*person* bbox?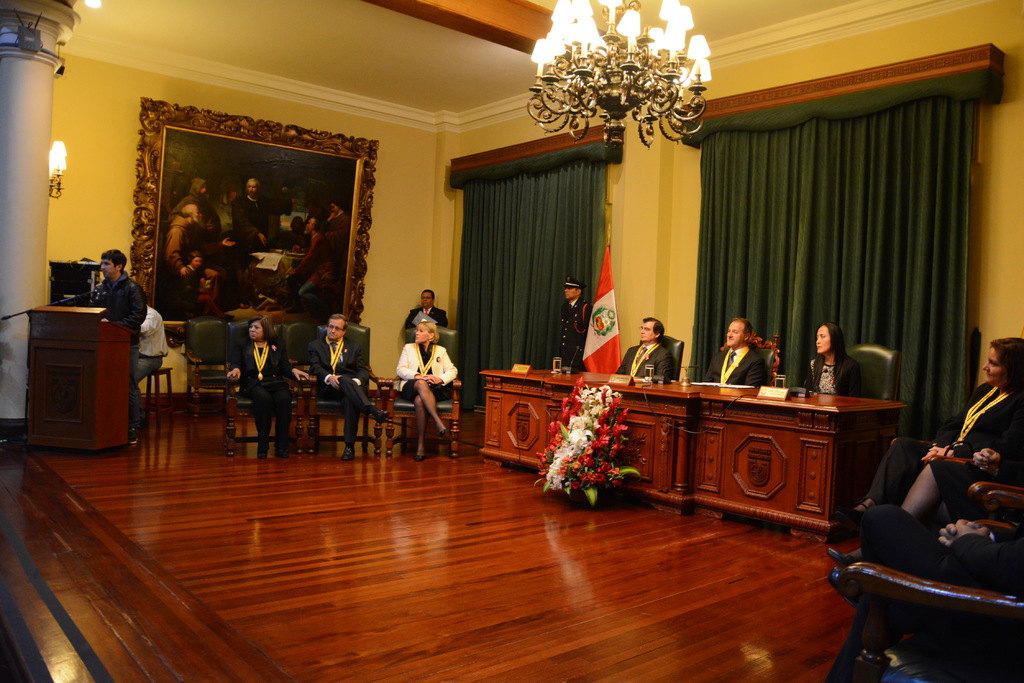
detection(392, 291, 447, 453)
